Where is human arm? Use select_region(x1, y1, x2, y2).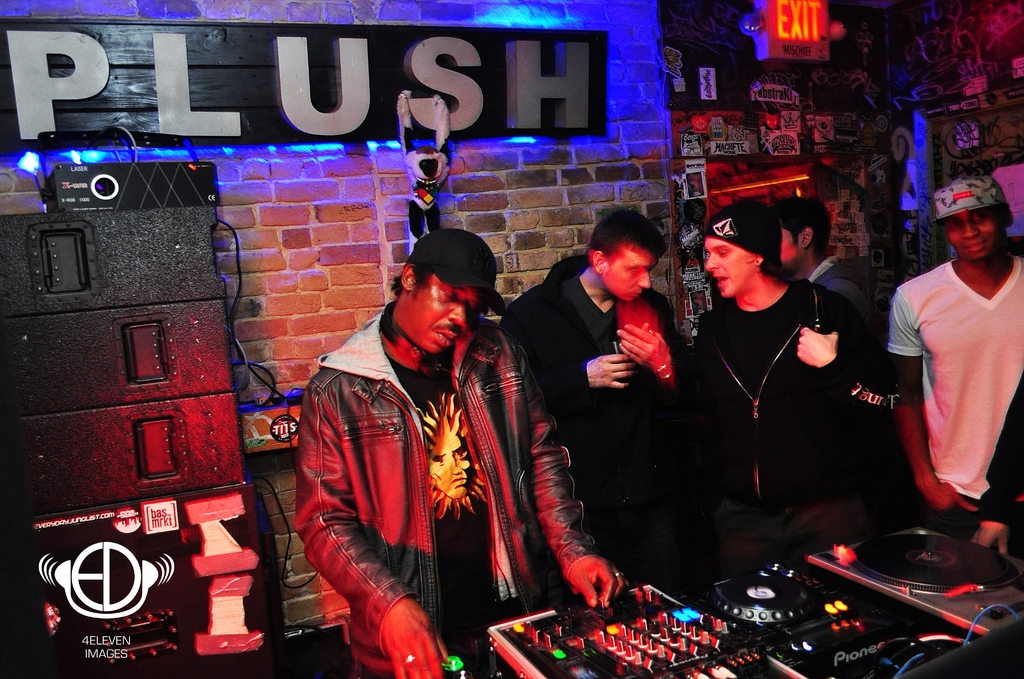
select_region(518, 339, 634, 610).
